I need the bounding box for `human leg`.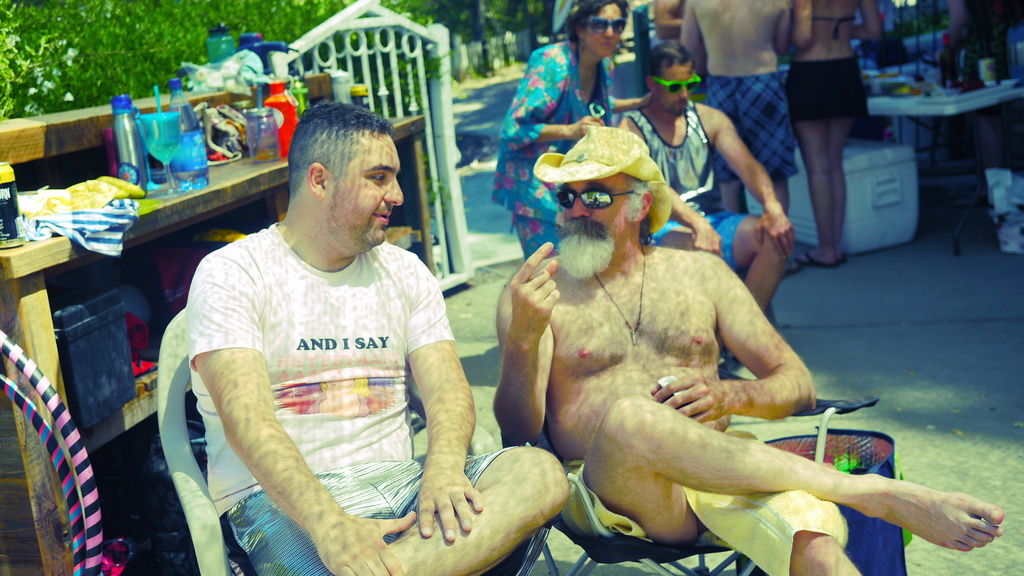
Here it is: <bbox>719, 178, 756, 218</bbox>.
